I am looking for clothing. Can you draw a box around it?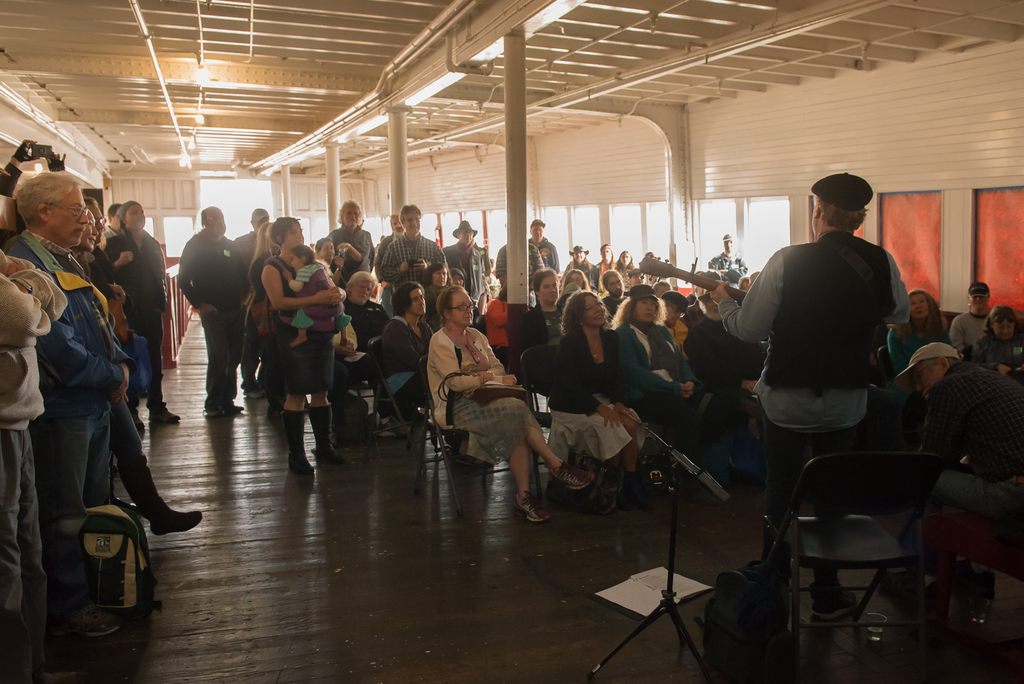
Sure, the bounding box is (left=521, top=296, right=562, bottom=350).
